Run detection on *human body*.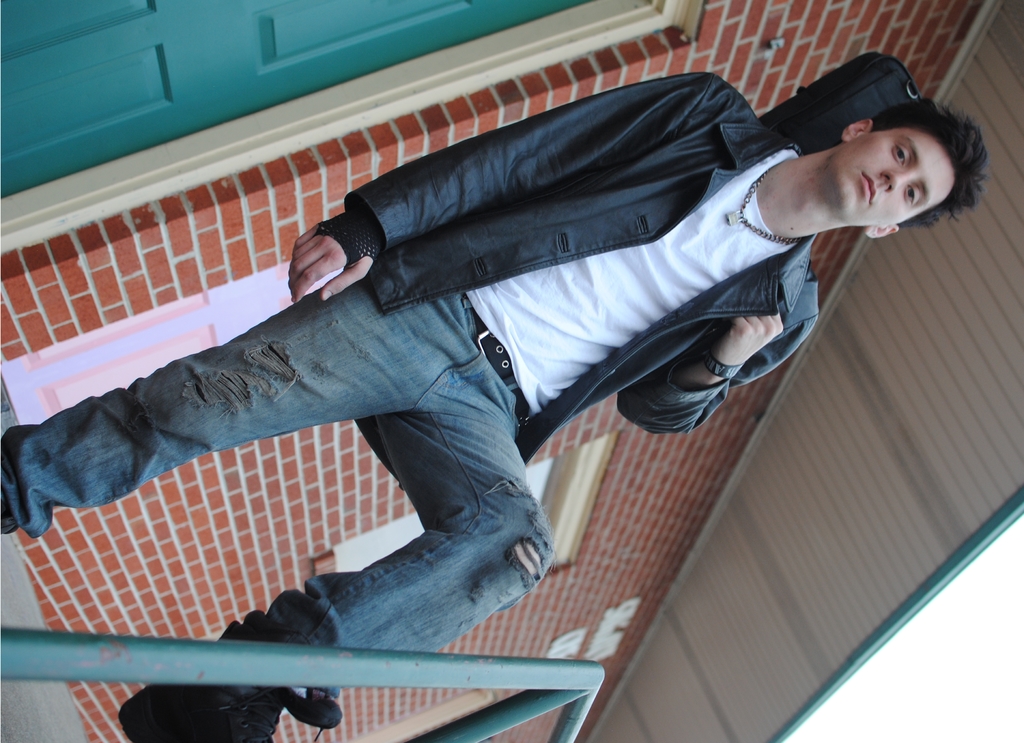
Result: x1=0 y1=68 x2=986 y2=742.
